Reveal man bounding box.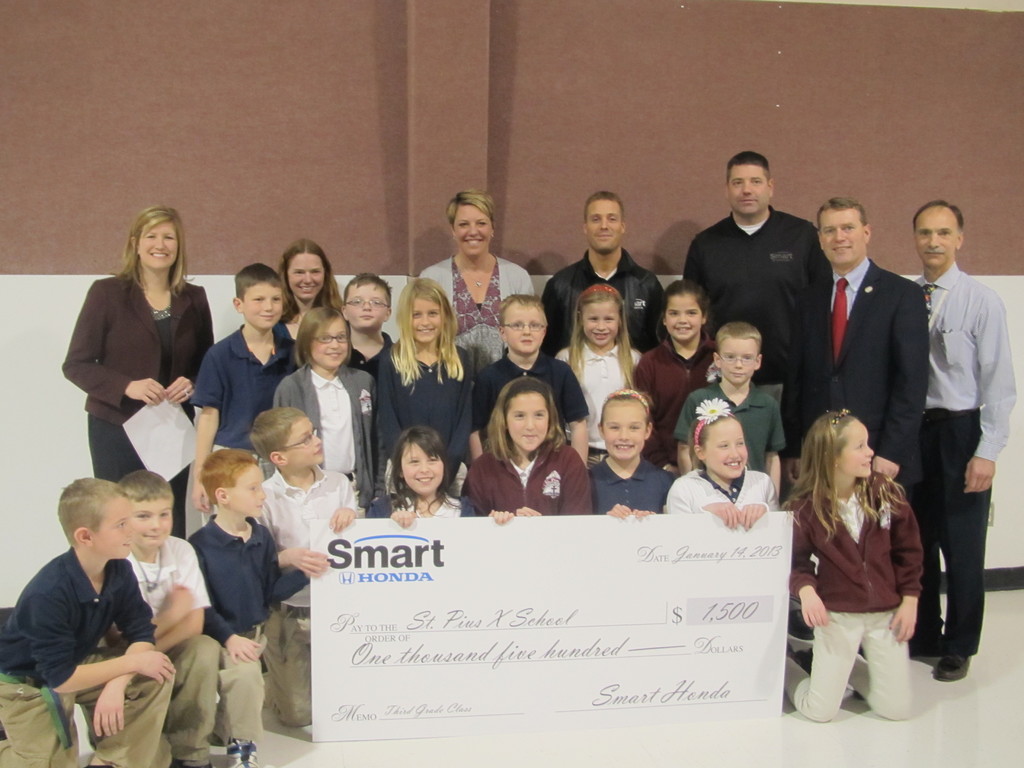
Revealed: (x1=909, y1=191, x2=1020, y2=685).
